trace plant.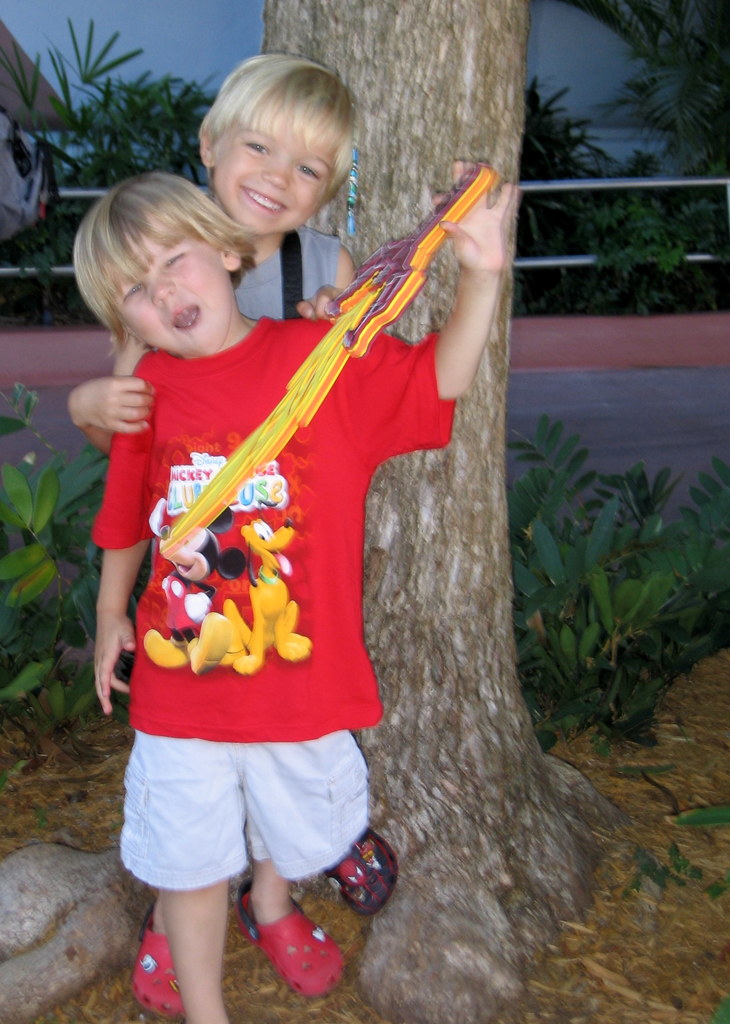
Traced to [620,841,729,904].
